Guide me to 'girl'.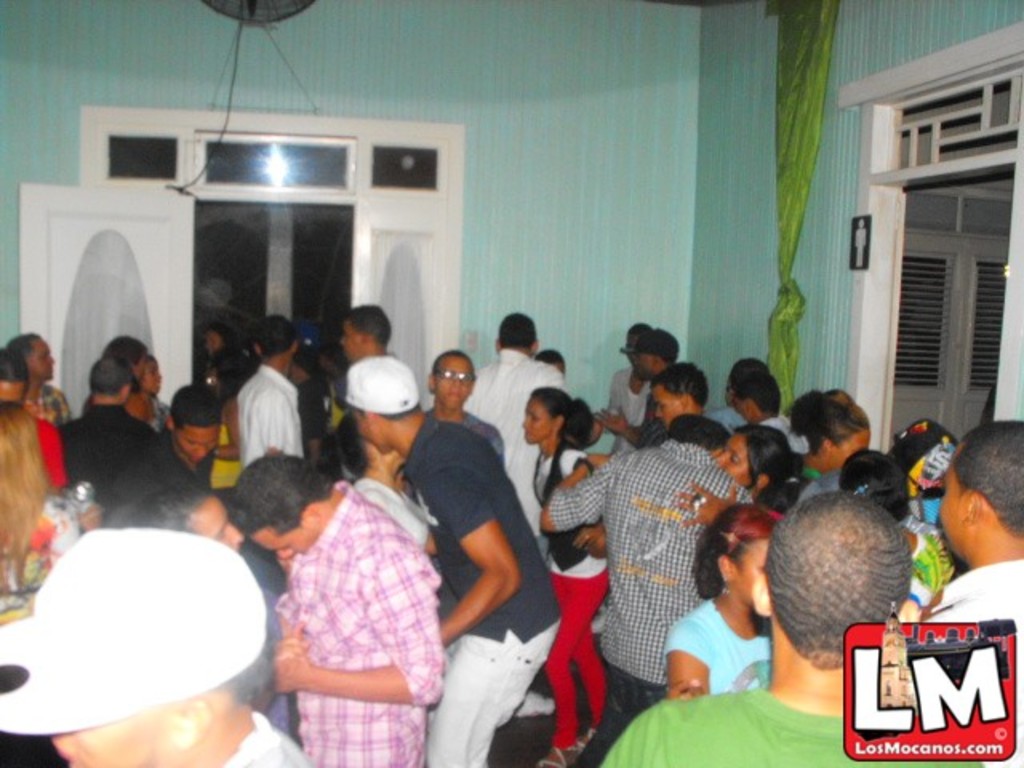
Guidance: crop(0, 405, 82, 602).
